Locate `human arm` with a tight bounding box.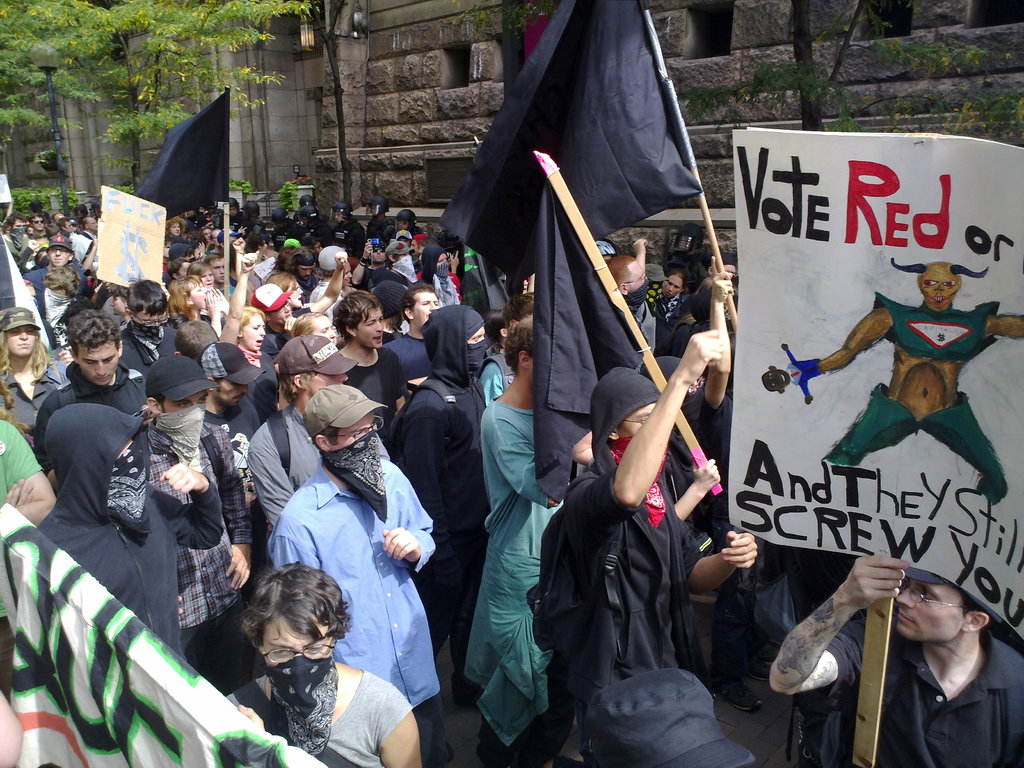
[635,230,652,298].
